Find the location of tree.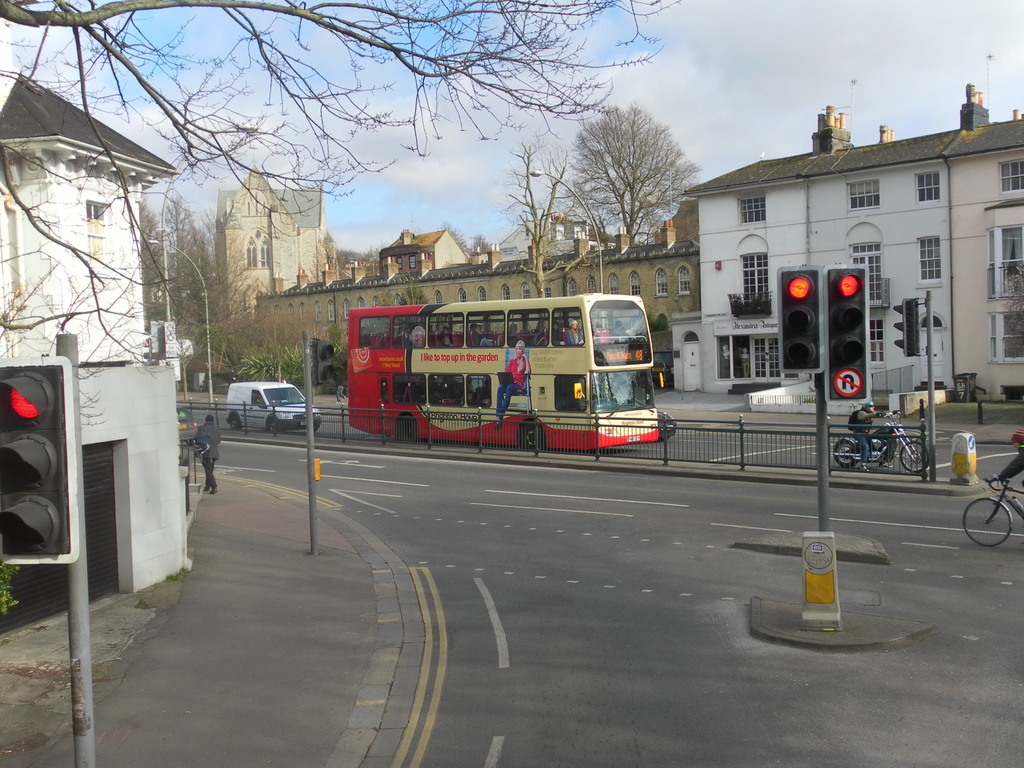
Location: left=499, top=146, right=580, bottom=291.
